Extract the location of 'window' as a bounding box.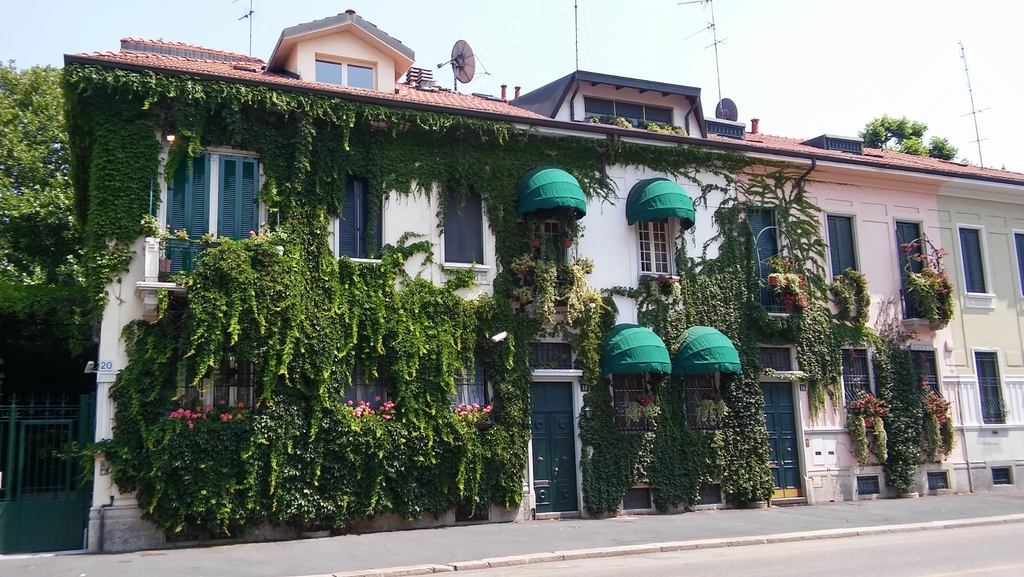
179 328 259 417.
